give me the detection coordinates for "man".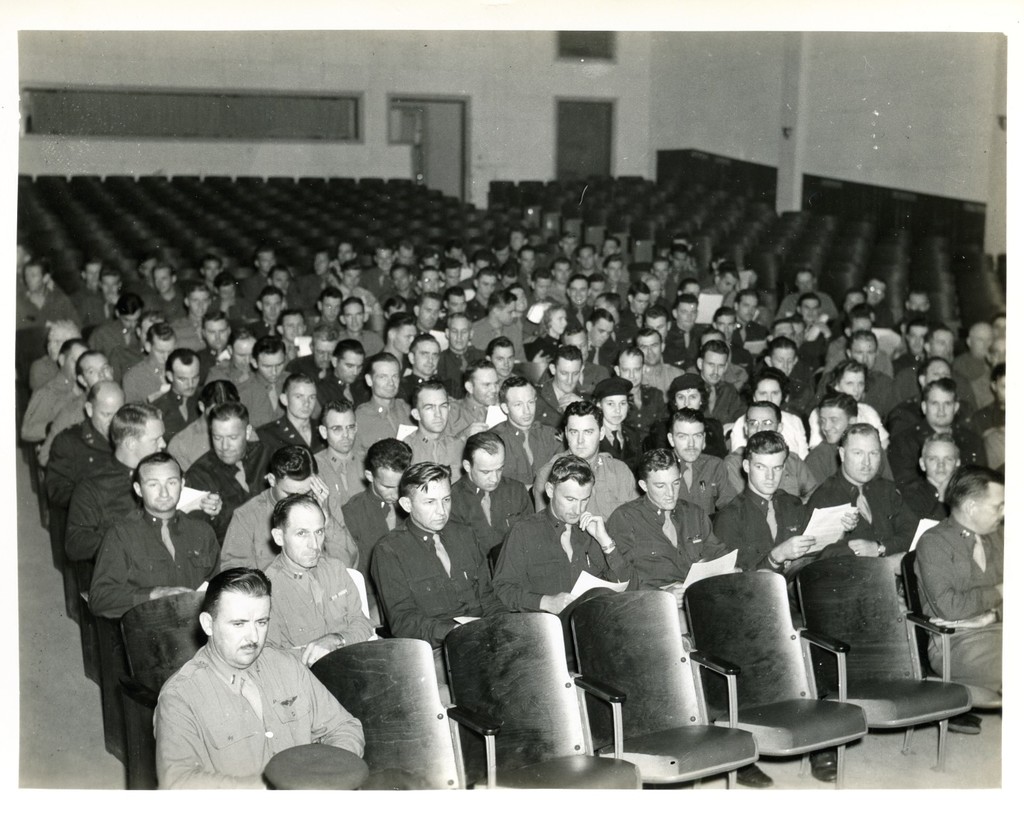
717, 310, 753, 356.
